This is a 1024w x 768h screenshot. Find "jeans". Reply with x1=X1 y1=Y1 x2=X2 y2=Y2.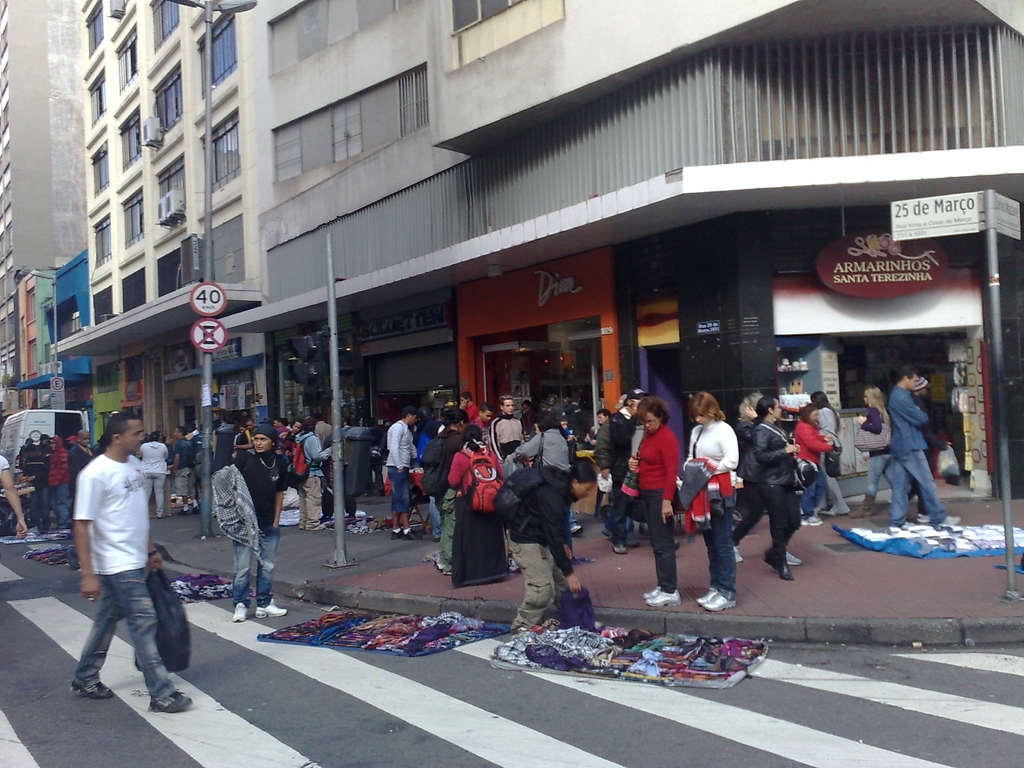
x1=865 y1=457 x2=899 y2=497.
